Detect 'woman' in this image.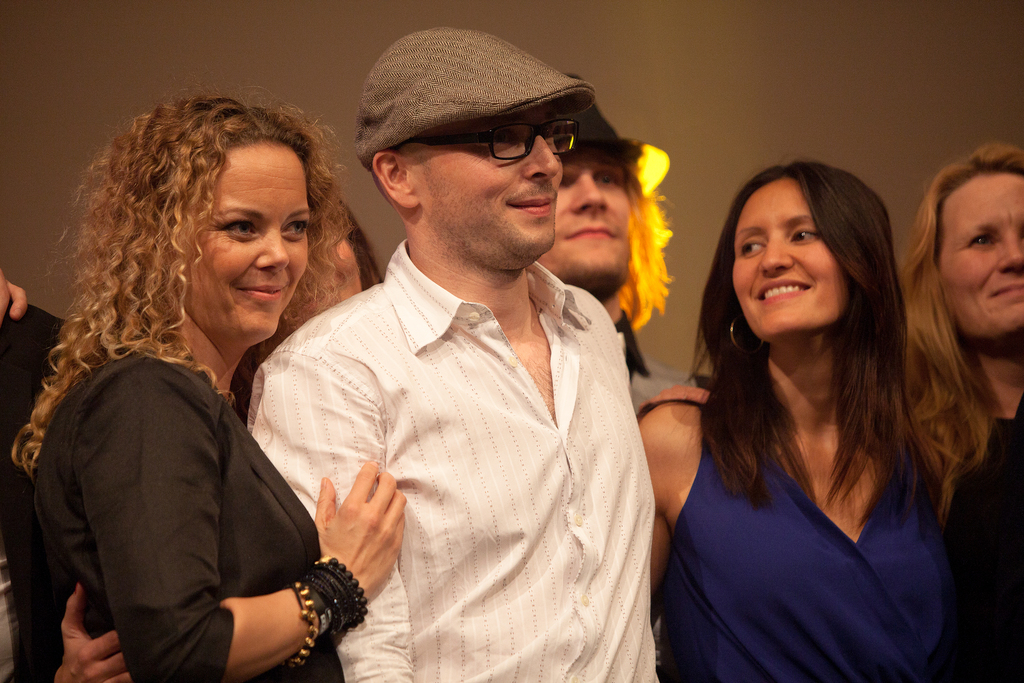
Detection: <box>643,145,990,672</box>.
